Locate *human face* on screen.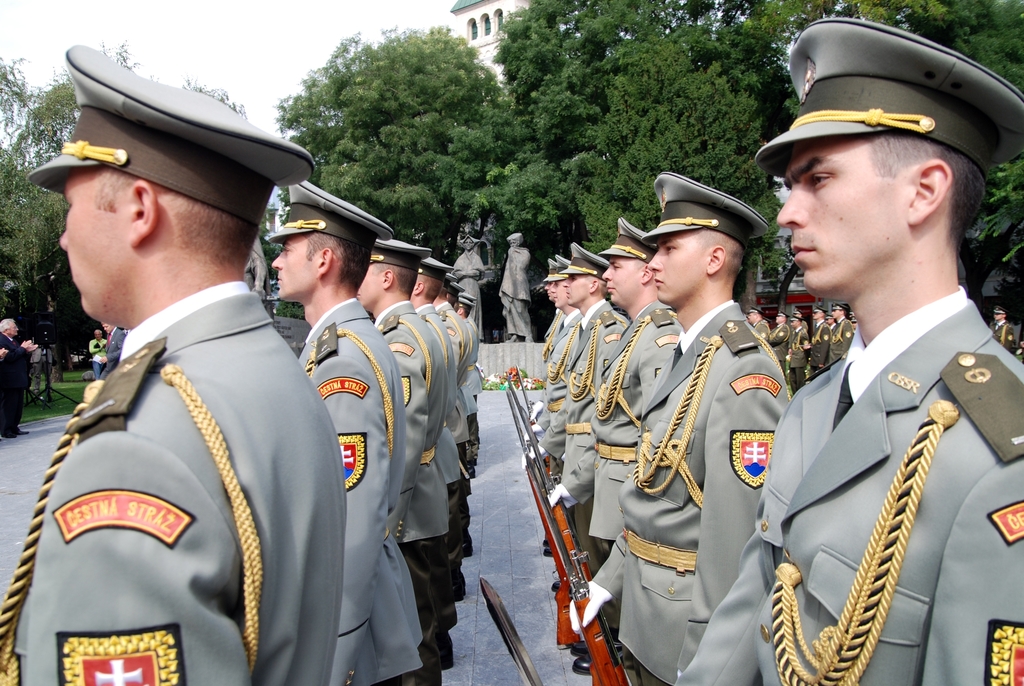
On screen at BBox(550, 282, 564, 306).
